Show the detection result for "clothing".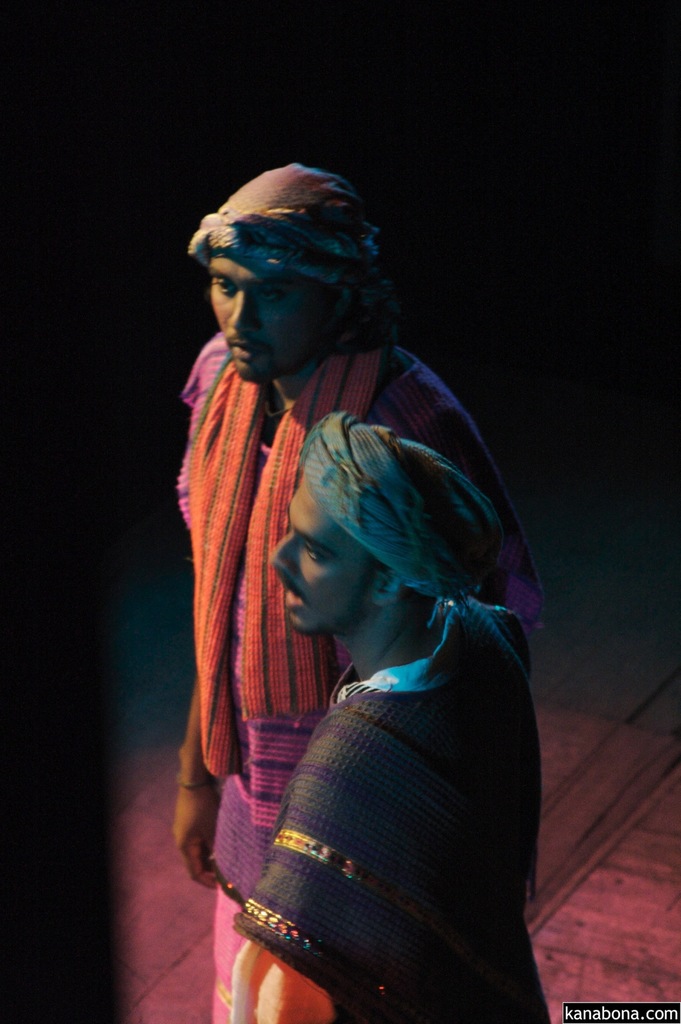
(233, 599, 548, 1023).
